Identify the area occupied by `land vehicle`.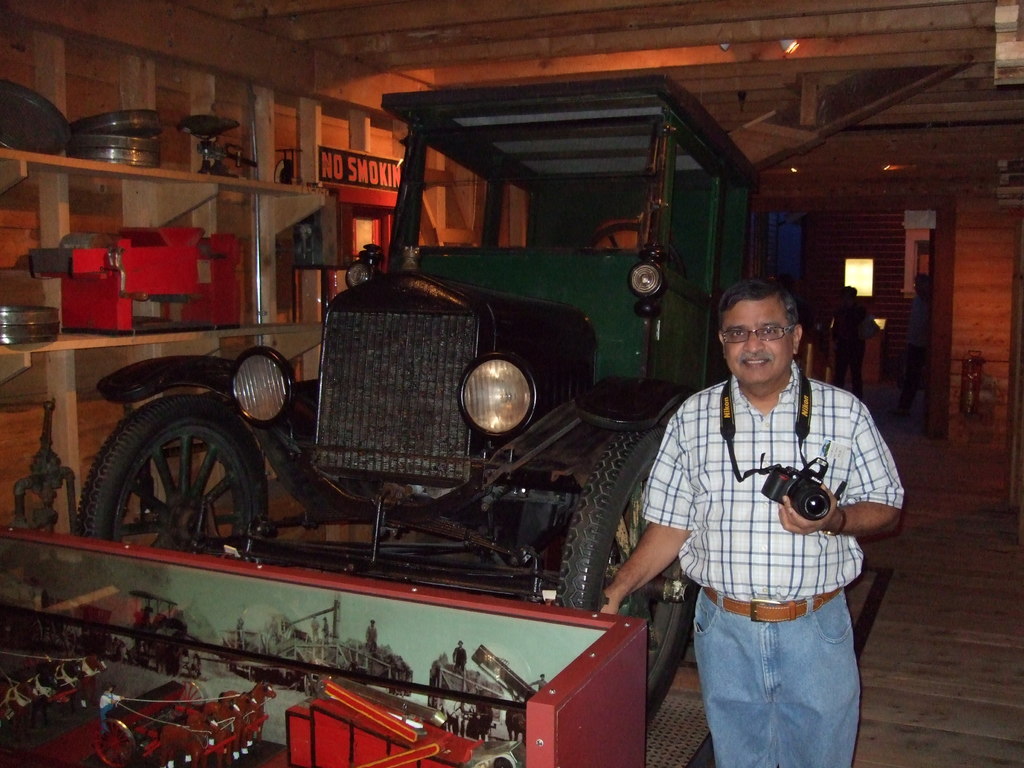
Area: Rect(45, 59, 864, 767).
